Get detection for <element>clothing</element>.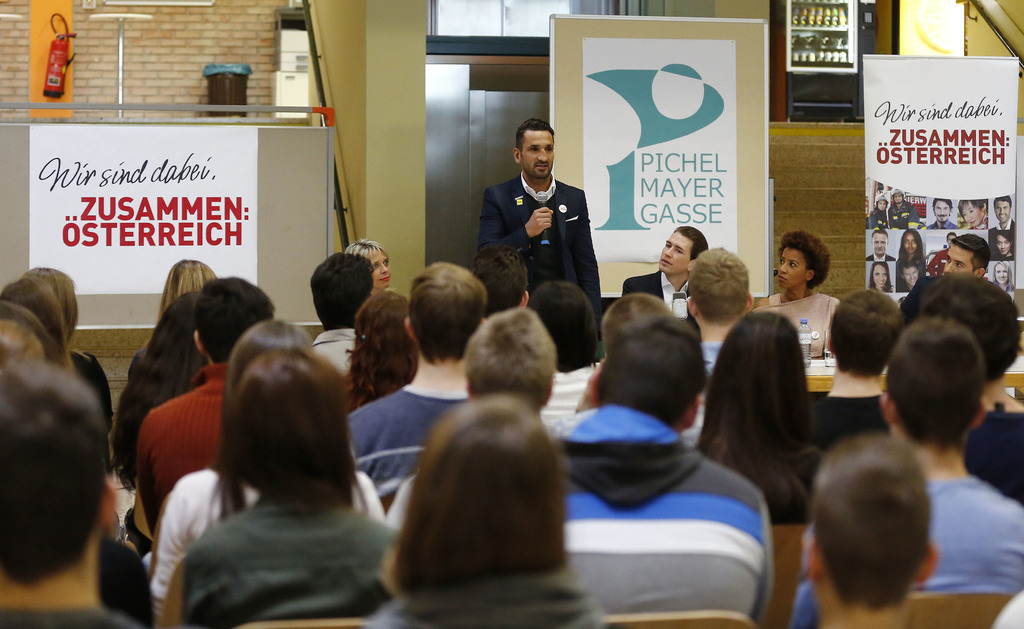
Detection: <bbox>536, 350, 776, 618</bbox>.
